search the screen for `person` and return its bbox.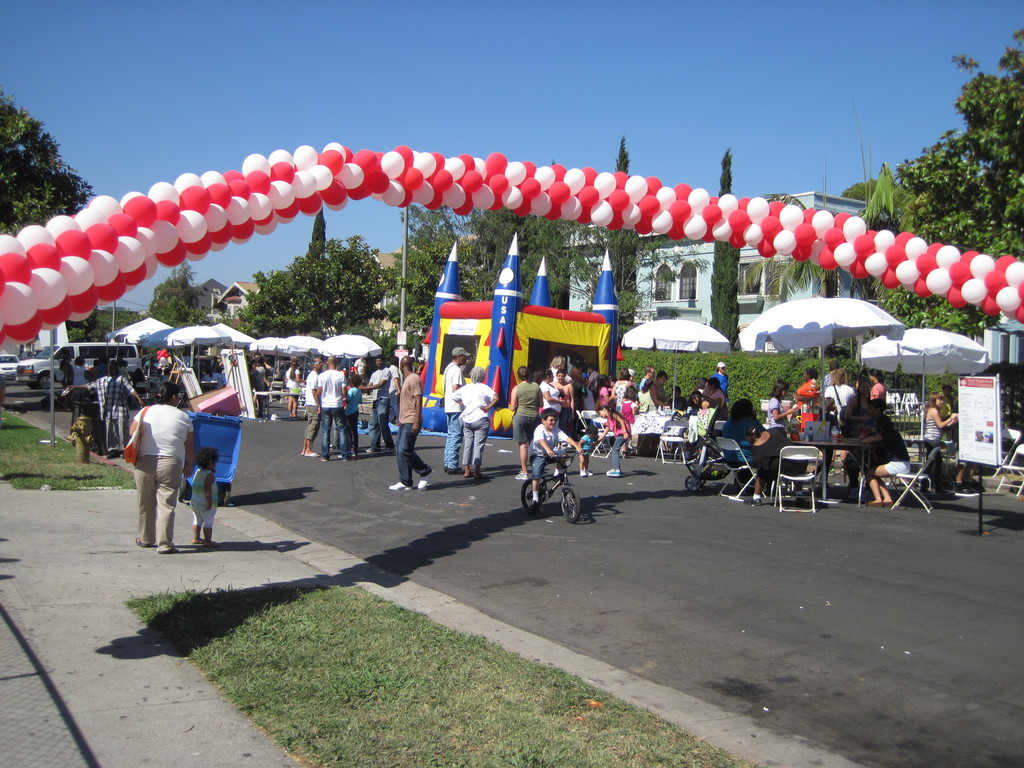
Found: <bbox>143, 358, 150, 368</bbox>.
